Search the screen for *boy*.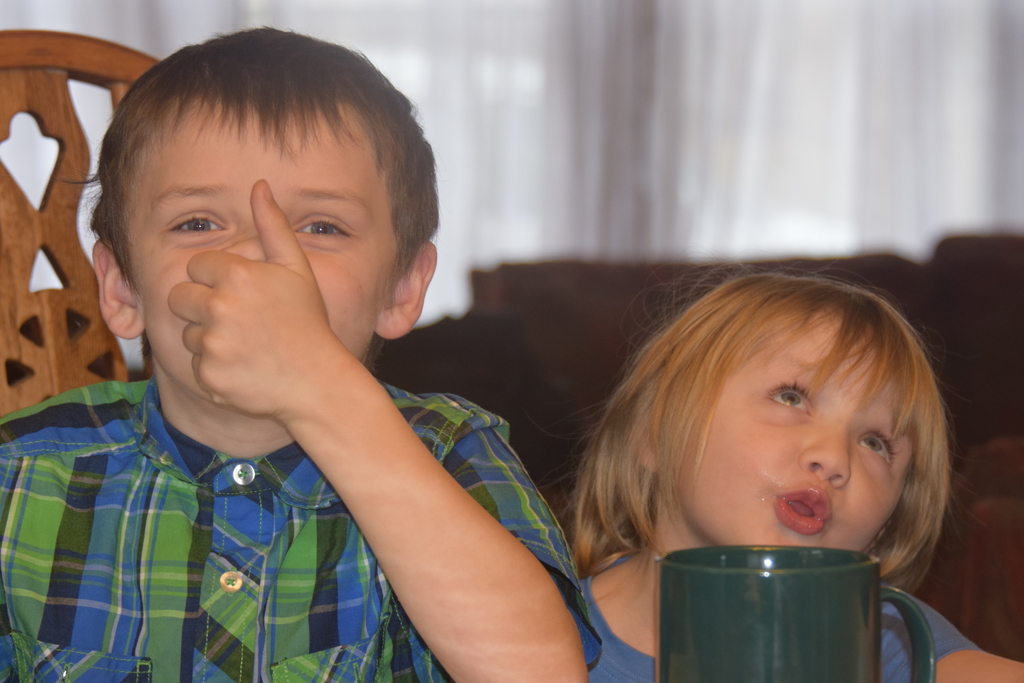
Found at bbox=[1, 18, 600, 675].
